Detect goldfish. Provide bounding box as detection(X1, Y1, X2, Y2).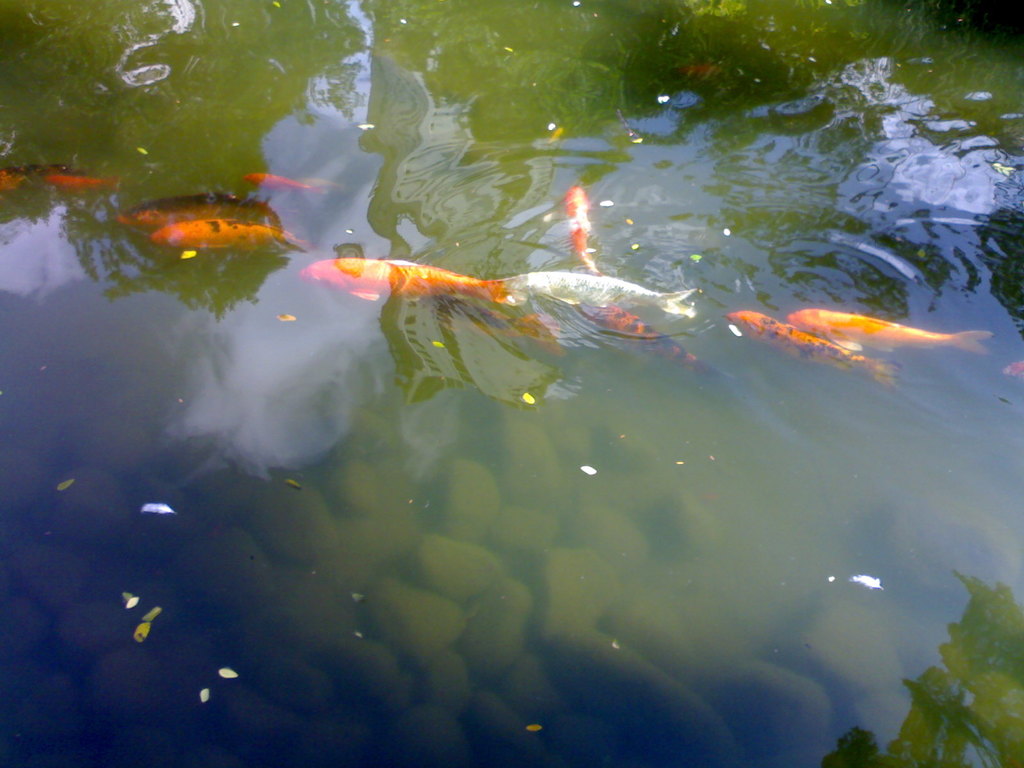
detection(497, 271, 695, 308).
